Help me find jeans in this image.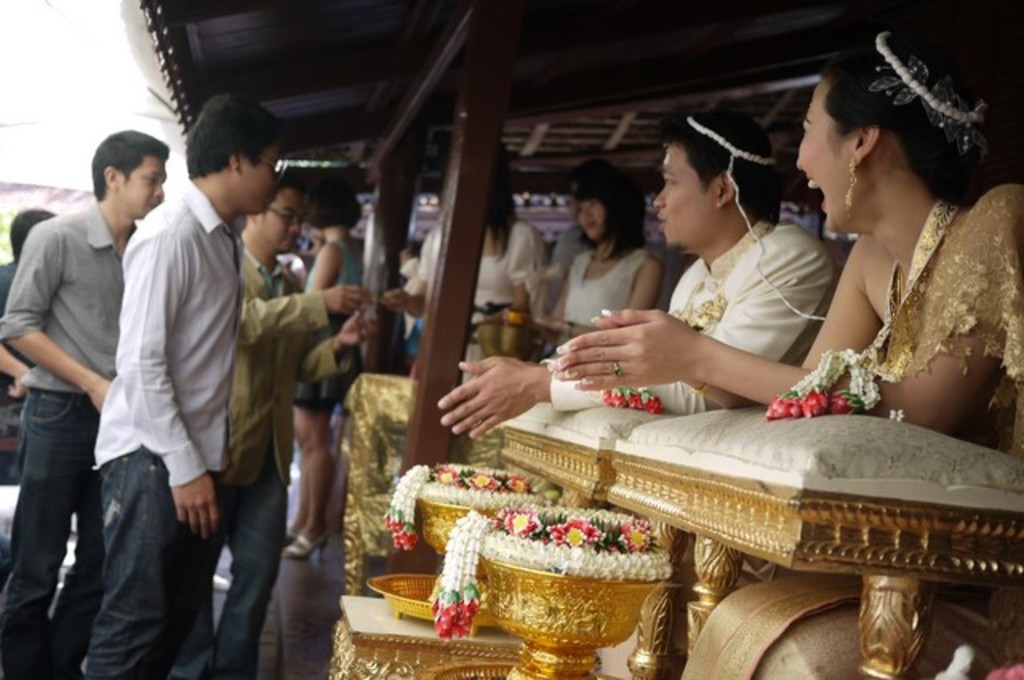
Found it: <bbox>77, 435, 232, 678</bbox>.
